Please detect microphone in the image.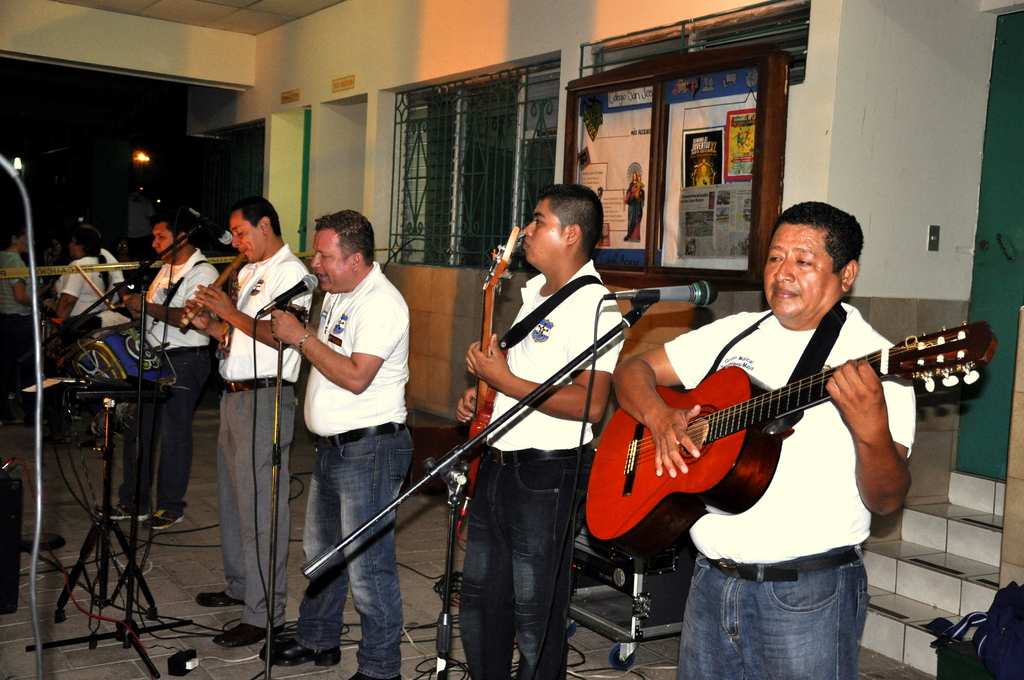
left=604, top=274, right=726, bottom=313.
